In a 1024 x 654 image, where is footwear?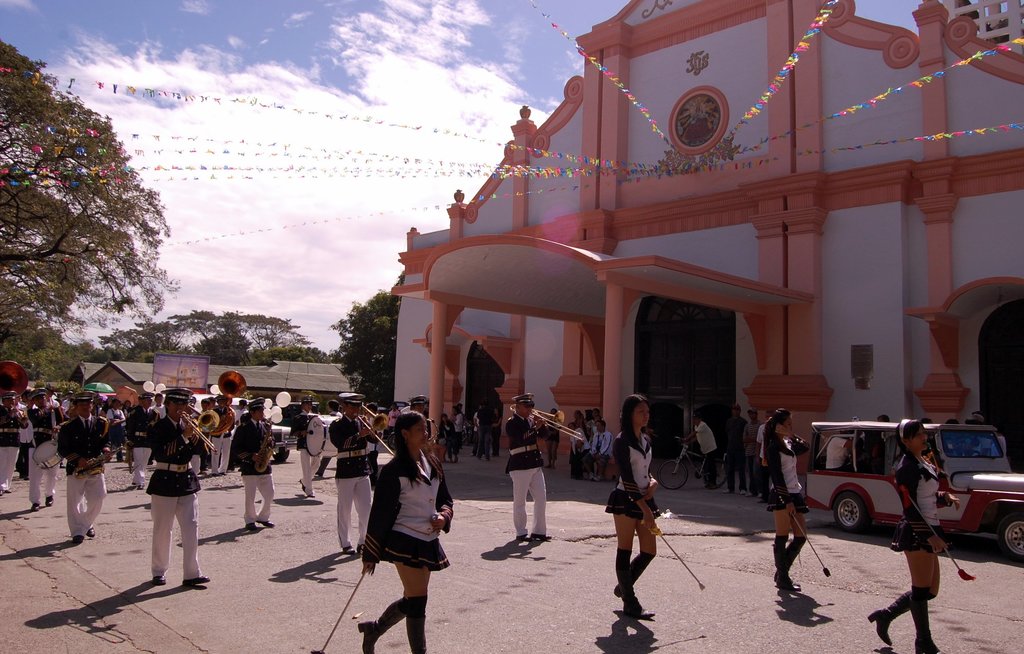
x1=632 y1=600 x2=658 y2=621.
